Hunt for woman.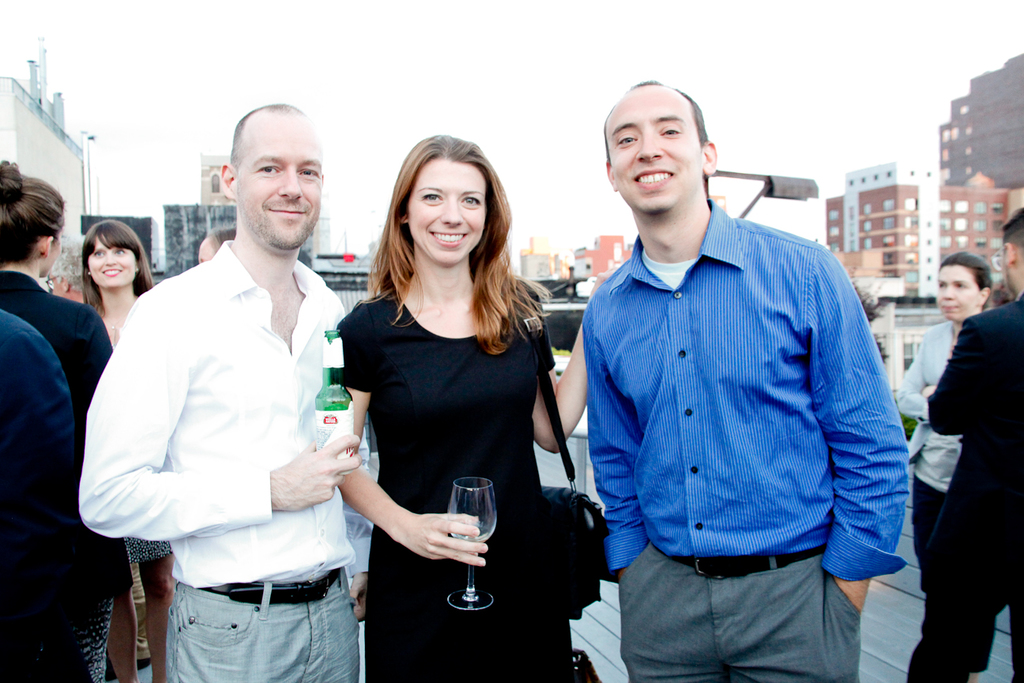
Hunted down at [x1=929, y1=238, x2=992, y2=372].
